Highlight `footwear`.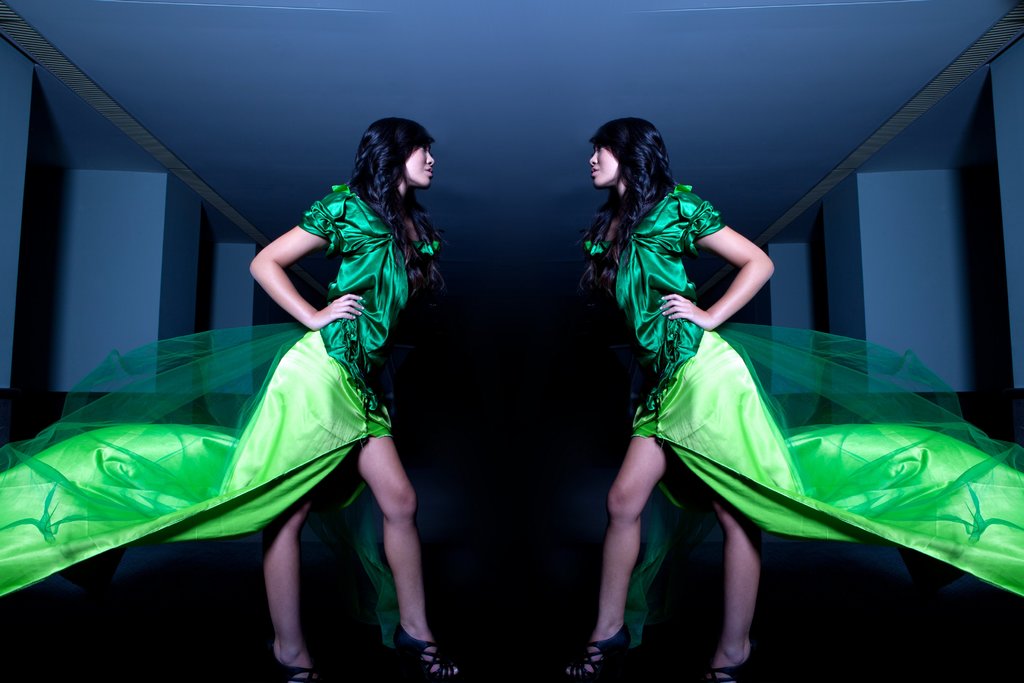
Highlighted region: bbox(697, 643, 760, 682).
